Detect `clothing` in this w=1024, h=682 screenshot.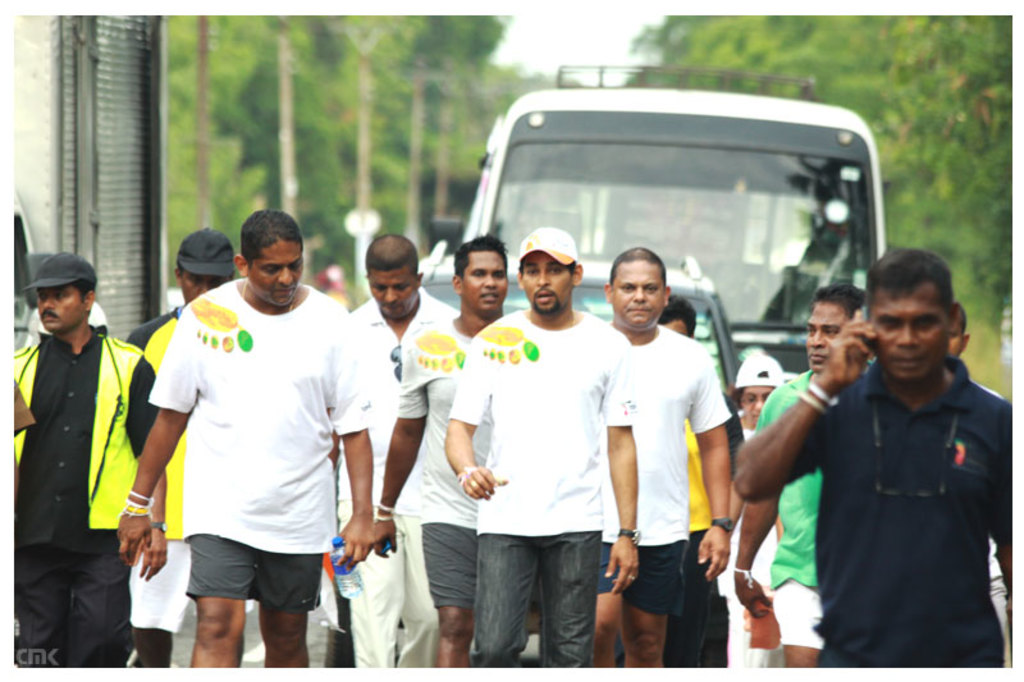
Detection: select_region(680, 417, 716, 663).
